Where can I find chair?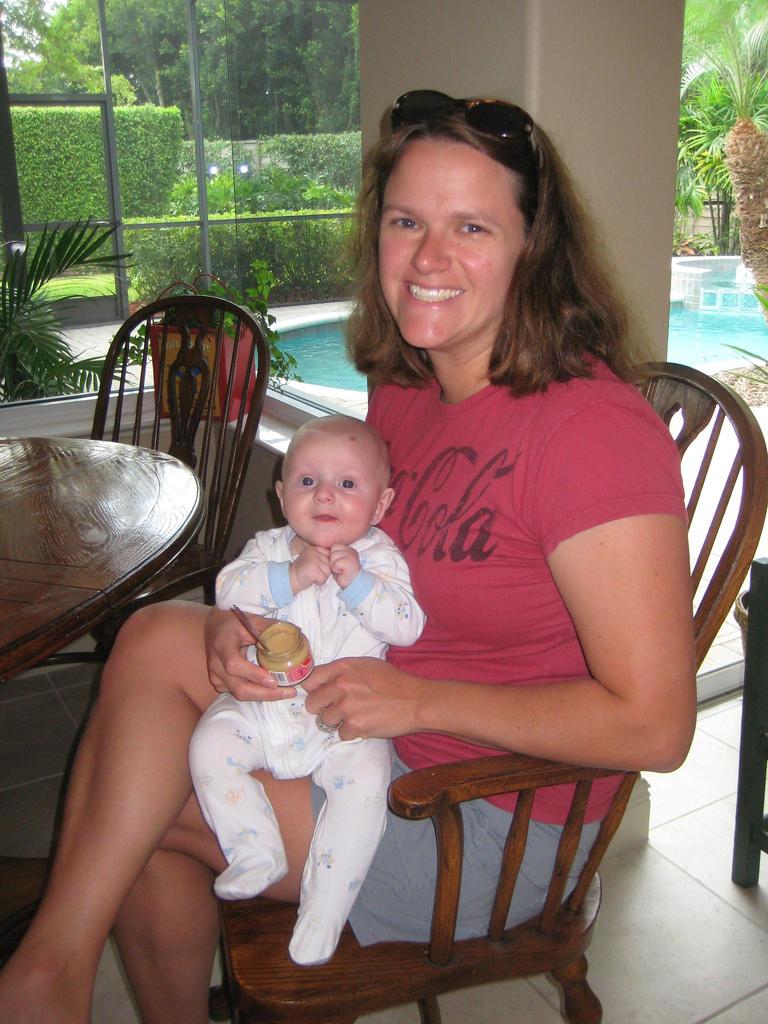
You can find it at locate(35, 297, 285, 698).
